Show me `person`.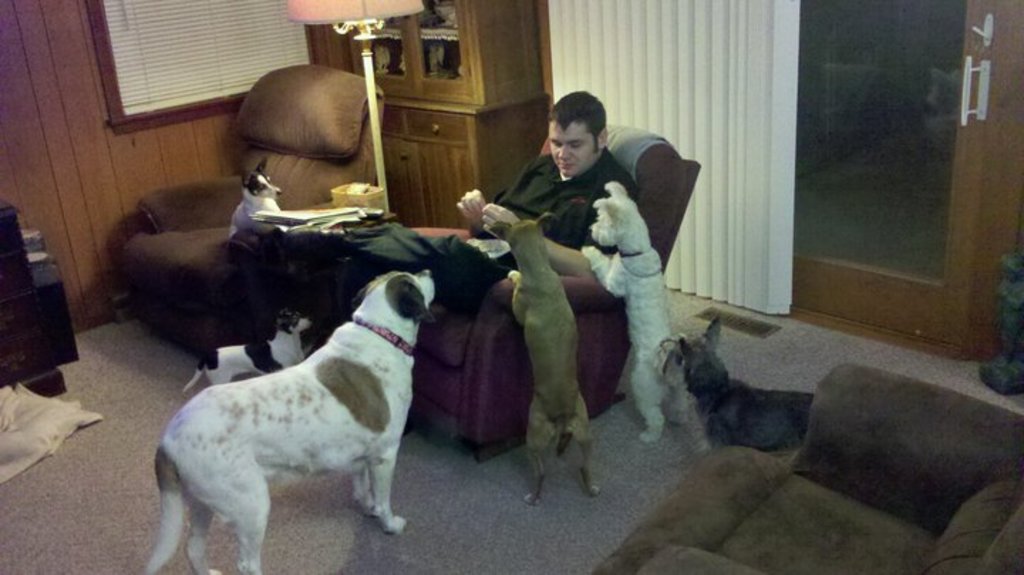
`person` is here: detection(290, 90, 629, 302).
